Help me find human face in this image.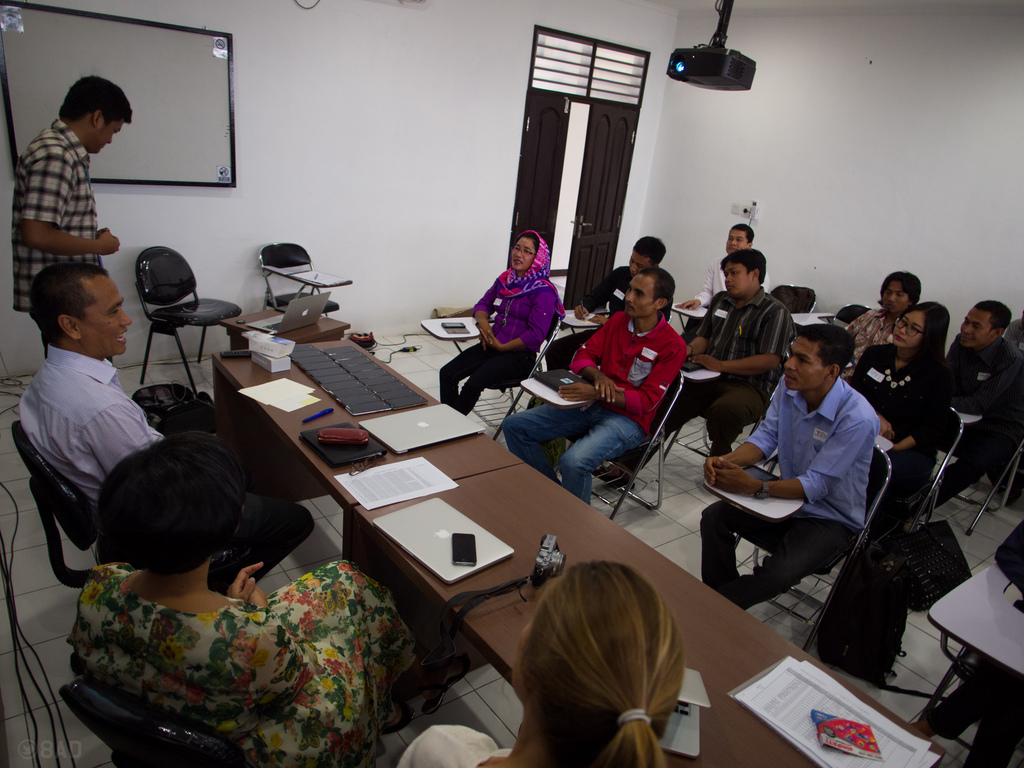
Found it: bbox=[90, 119, 125, 150].
